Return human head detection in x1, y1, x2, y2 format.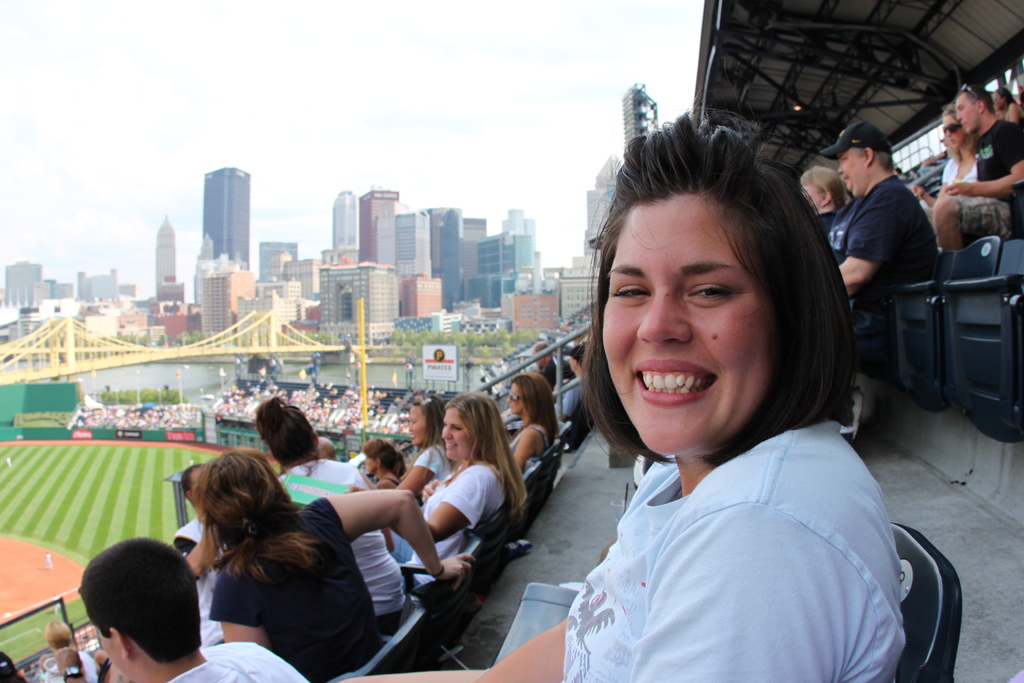
444, 390, 503, 465.
